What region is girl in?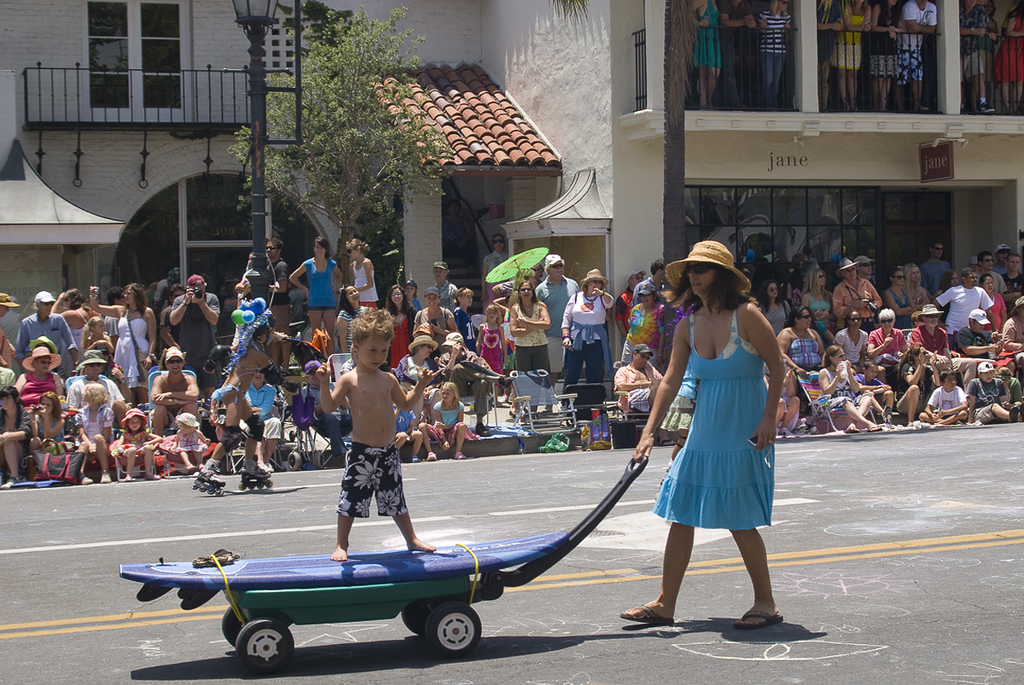
l=471, t=299, r=508, b=406.
